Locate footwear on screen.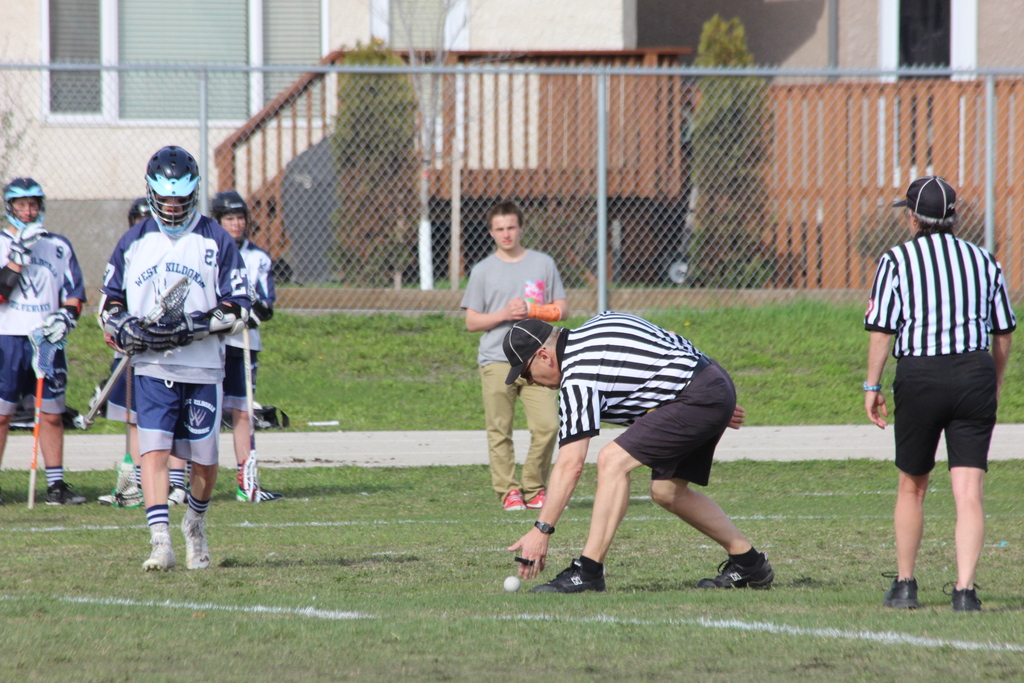
On screen at rect(715, 547, 782, 606).
